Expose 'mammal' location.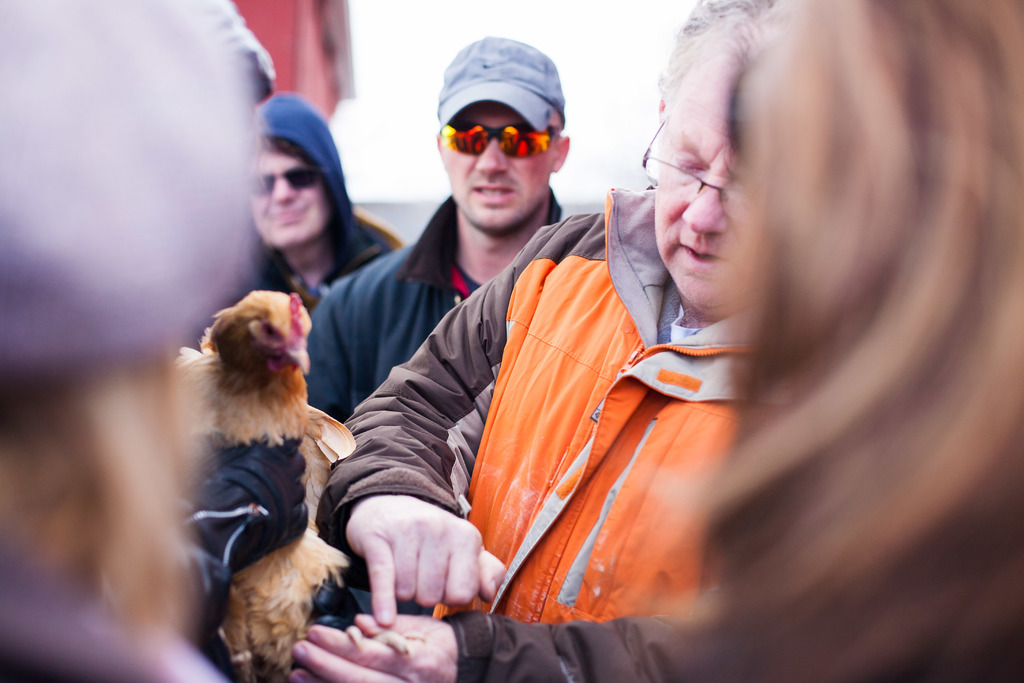
Exposed at (left=193, top=97, right=403, bottom=339).
